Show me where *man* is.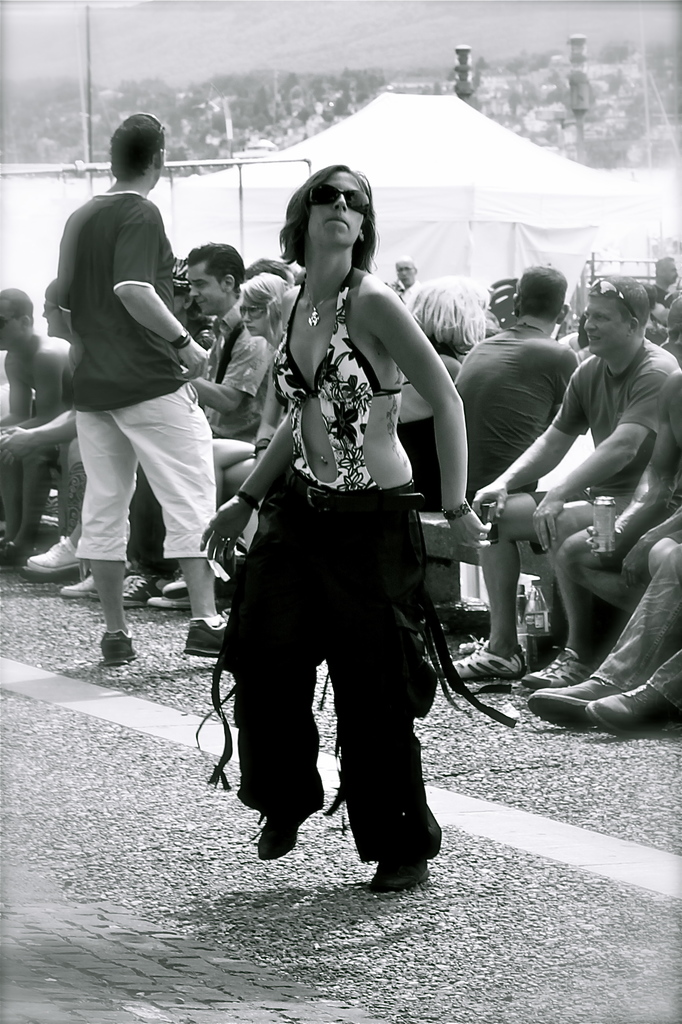
*man* is at (115,246,285,616).
